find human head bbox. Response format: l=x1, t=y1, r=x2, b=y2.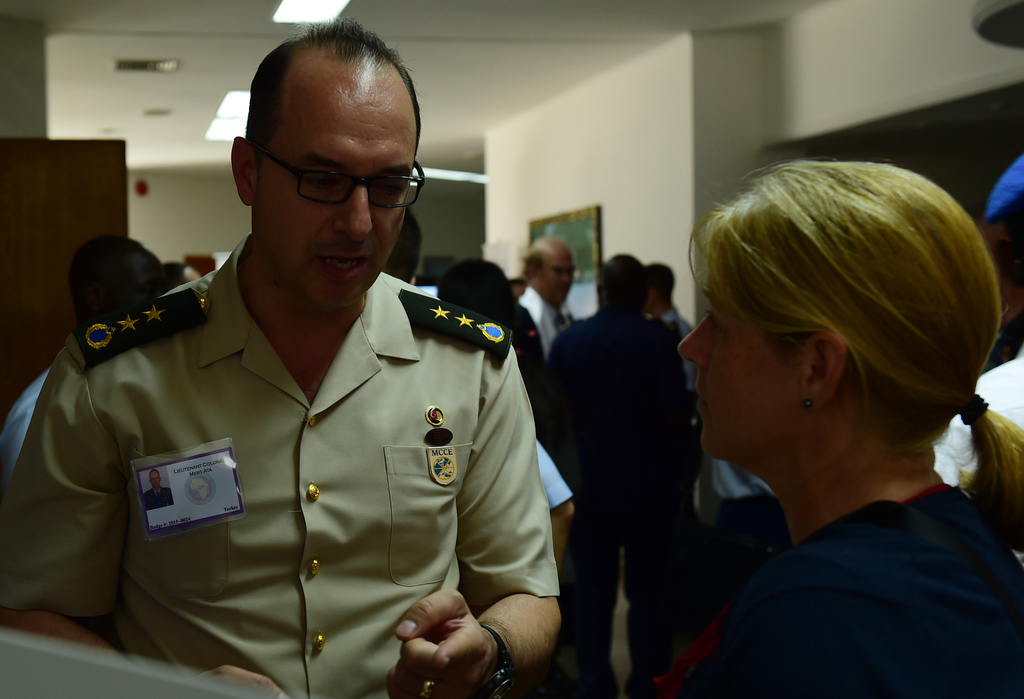
l=982, t=170, r=1023, b=353.
